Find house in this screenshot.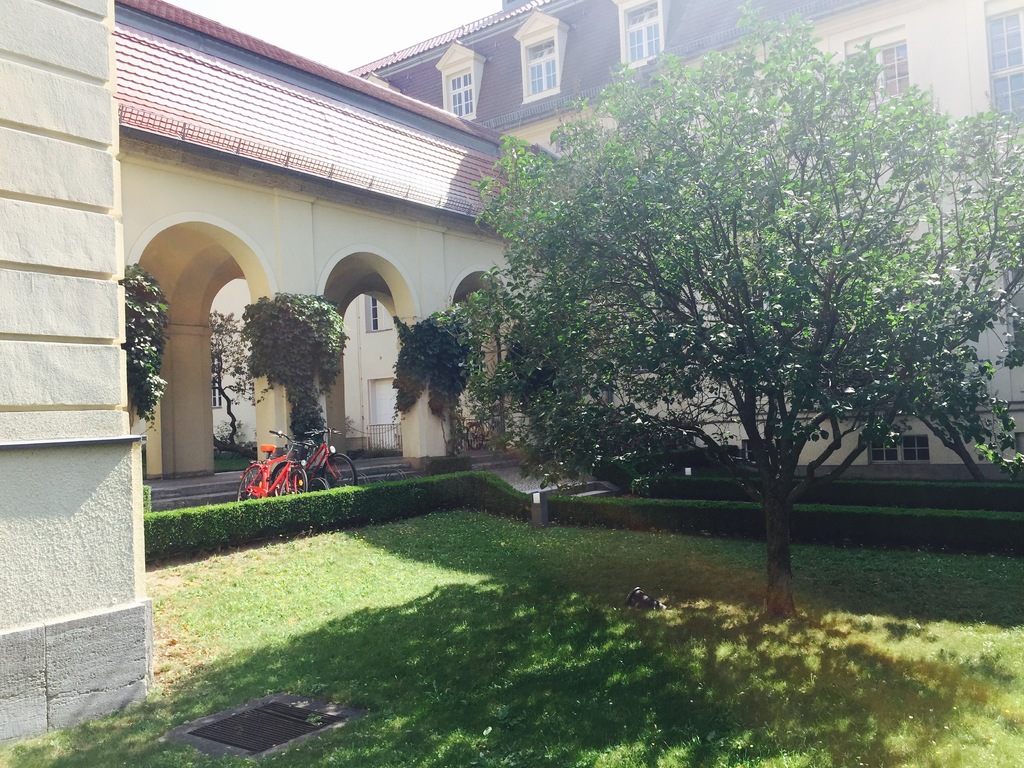
The bounding box for house is <box>0,0,584,742</box>.
